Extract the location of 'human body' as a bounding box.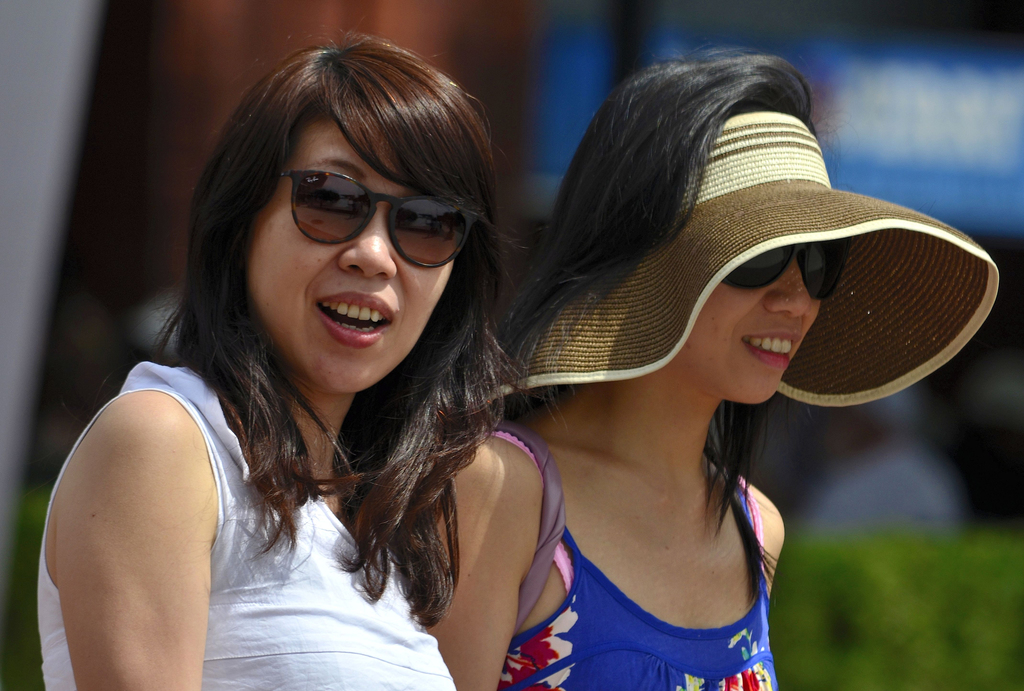
crop(44, 36, 538, 689).
